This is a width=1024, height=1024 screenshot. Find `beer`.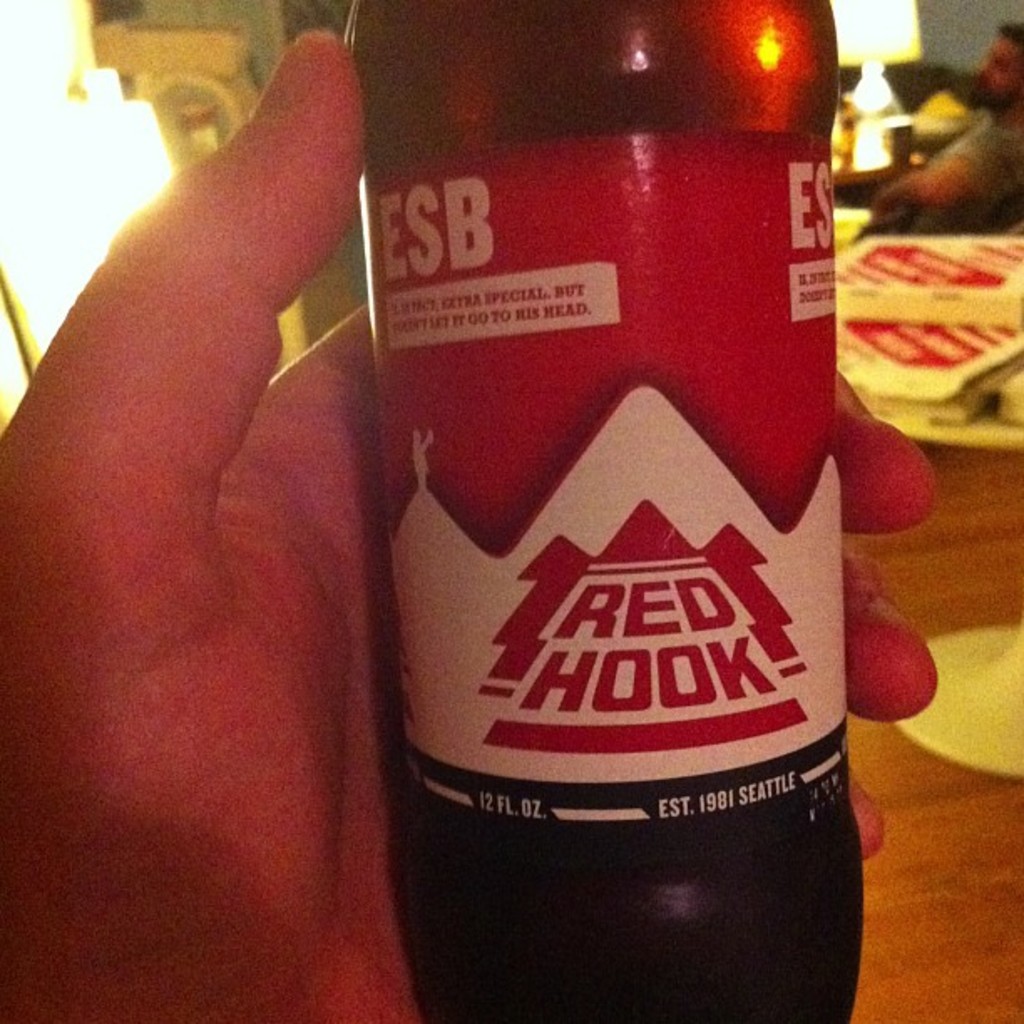
Bounding box: locate(323, 0, 897, 1022).
